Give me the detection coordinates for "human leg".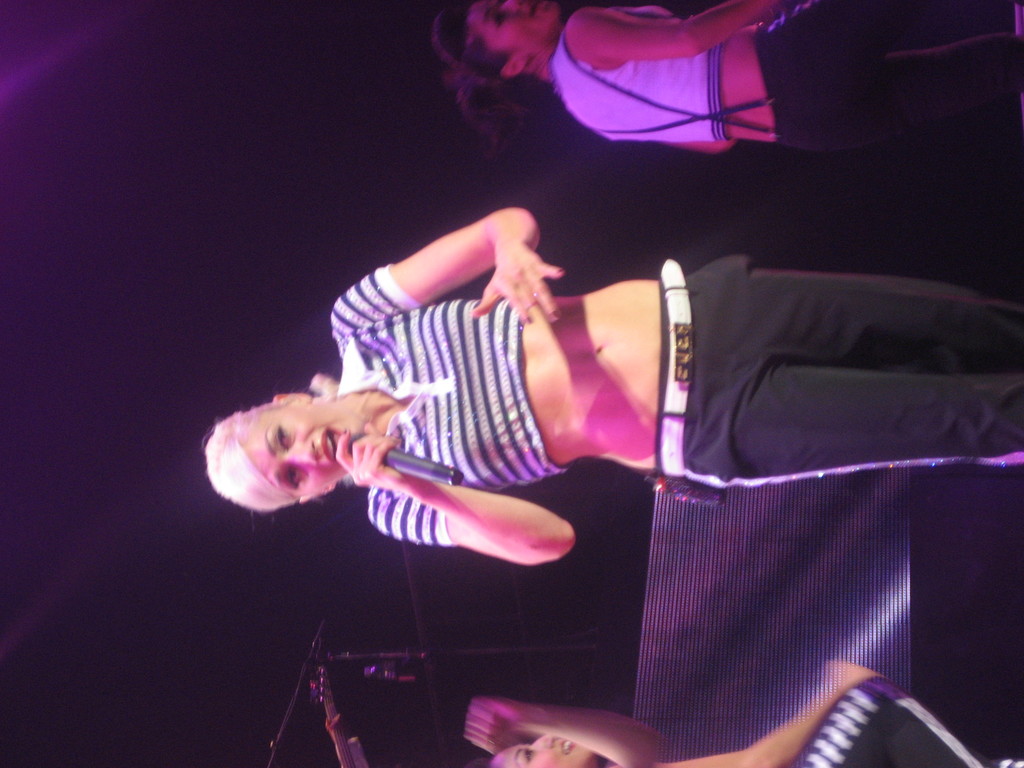
<region>664, 254, 1023, 359</region>.
